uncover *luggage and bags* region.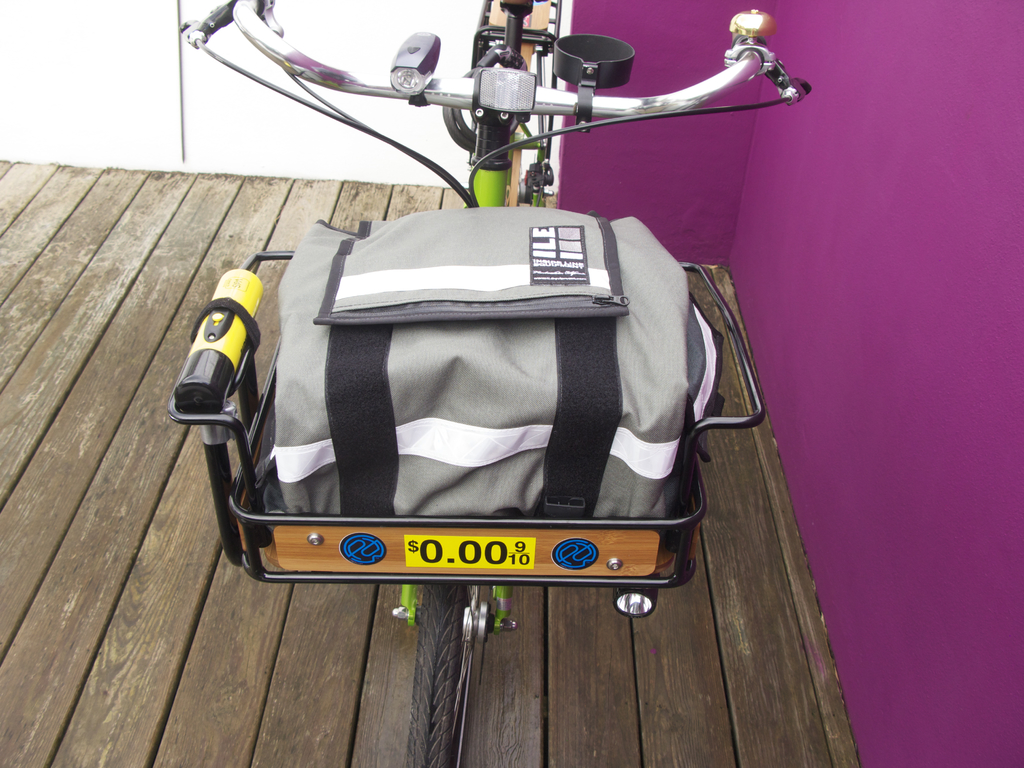
Uncovered: detection(192, 230, 764, 609).
